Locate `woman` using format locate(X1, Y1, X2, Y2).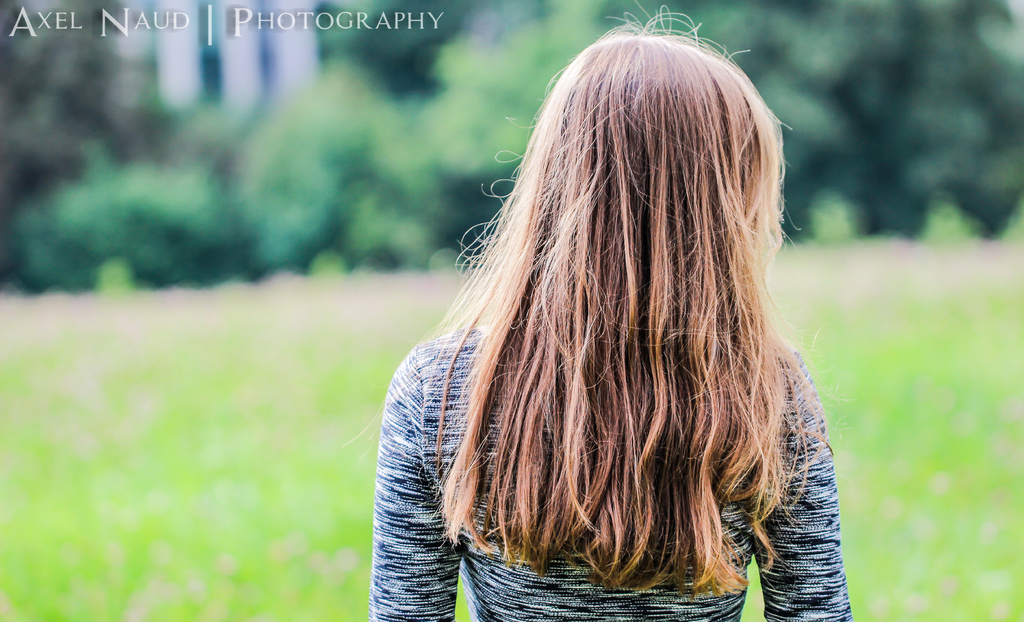
locate(351, 0, 862, 621).
